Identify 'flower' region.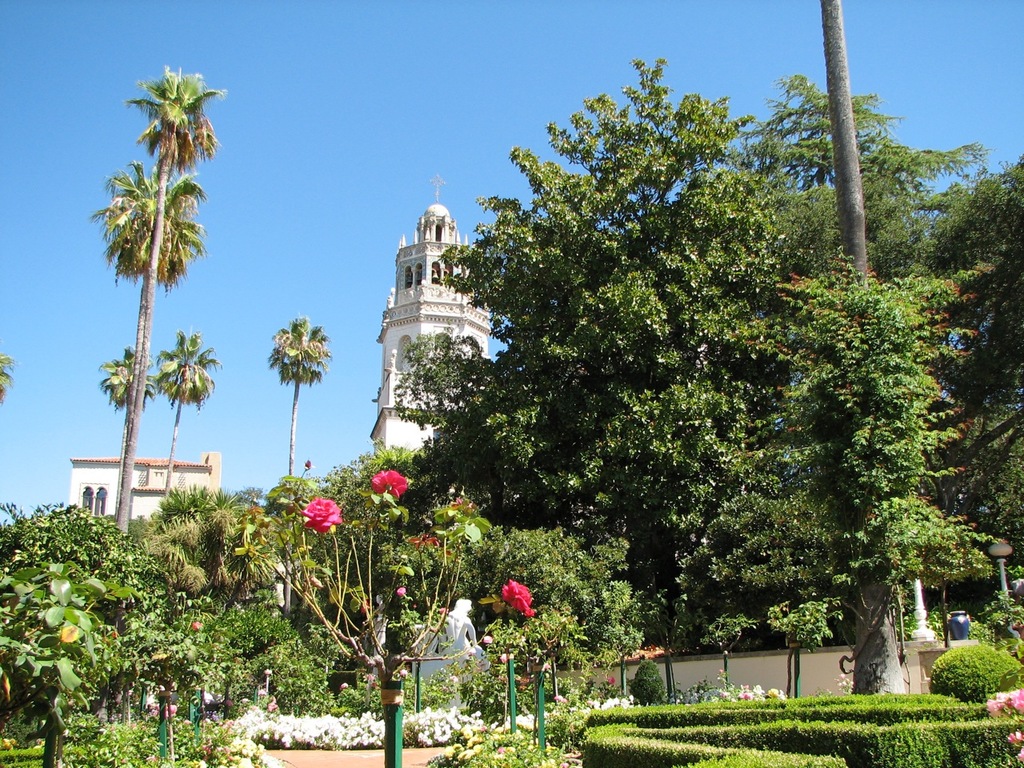
Region: <bbox>498, 576, 536, 618</bbox>.
